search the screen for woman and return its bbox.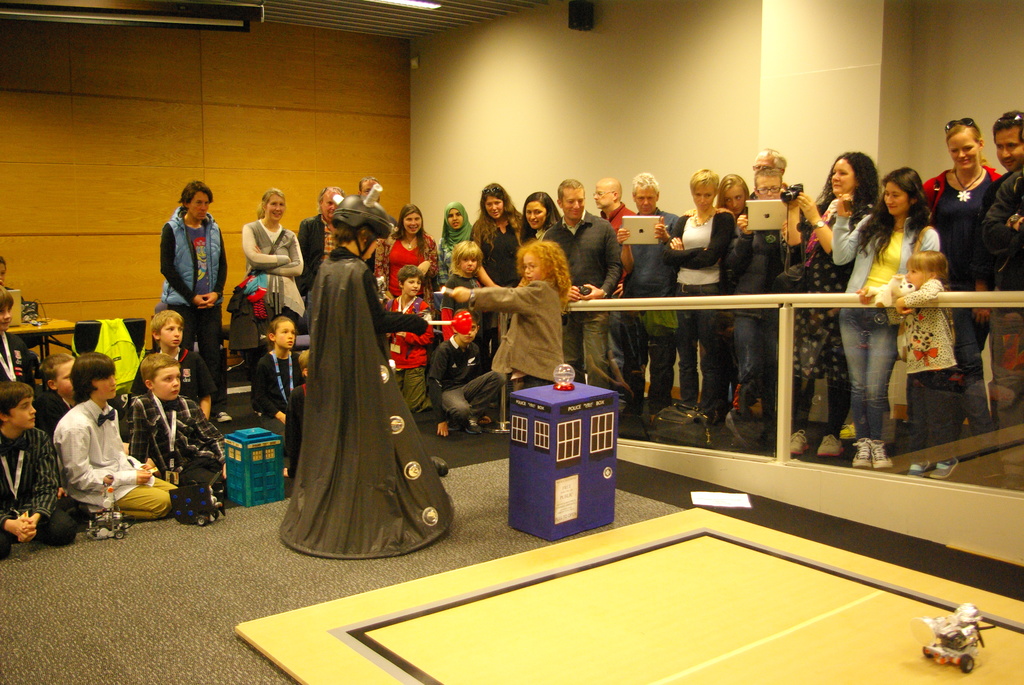
Found: 239,184,308,382.
